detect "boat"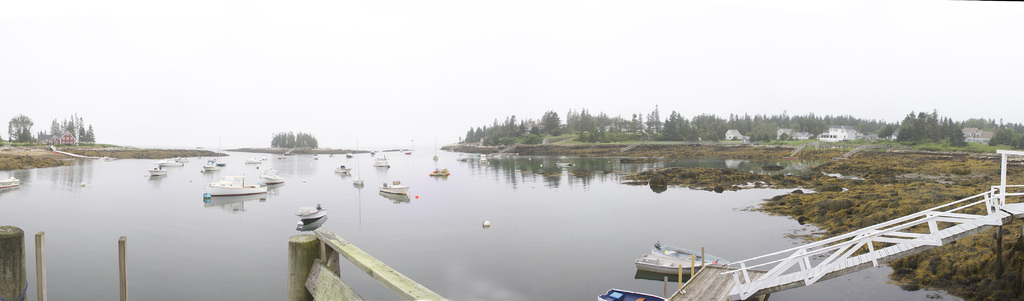
374/153/391/166
